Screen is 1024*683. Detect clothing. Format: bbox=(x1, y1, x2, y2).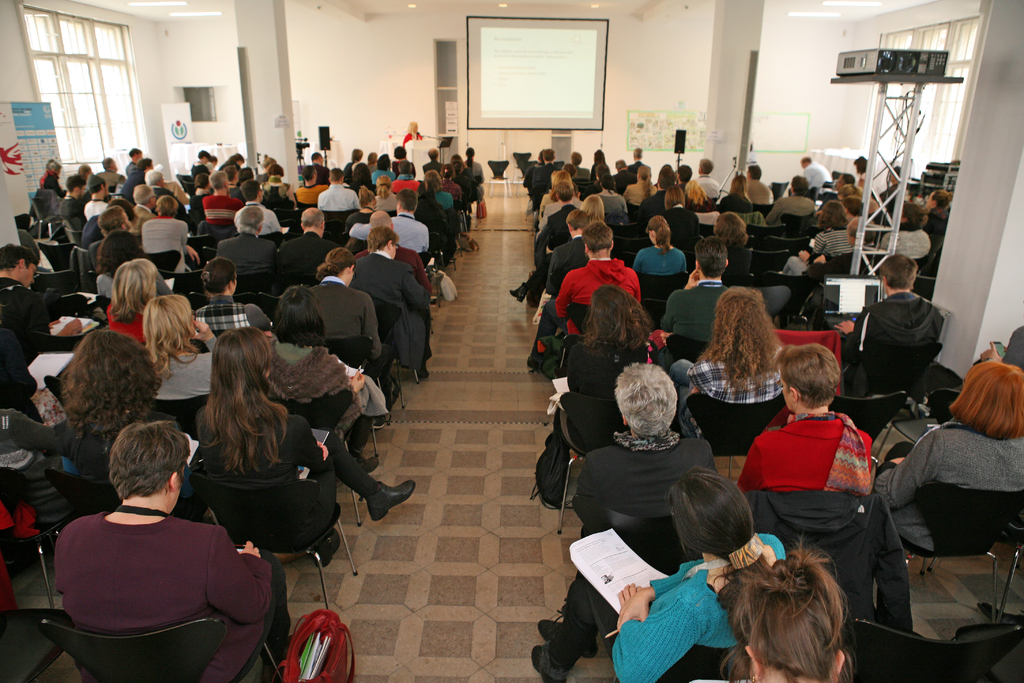
bbox=(573, 436, 713, 516).
